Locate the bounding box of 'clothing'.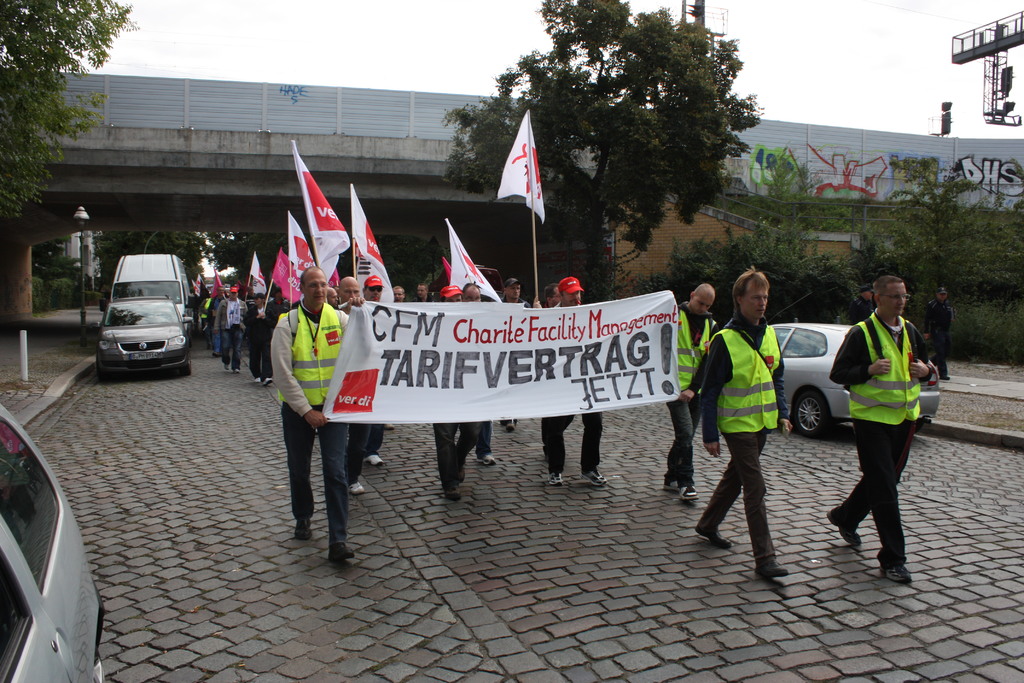
Bounding box: 428, 422, 473, 490.
